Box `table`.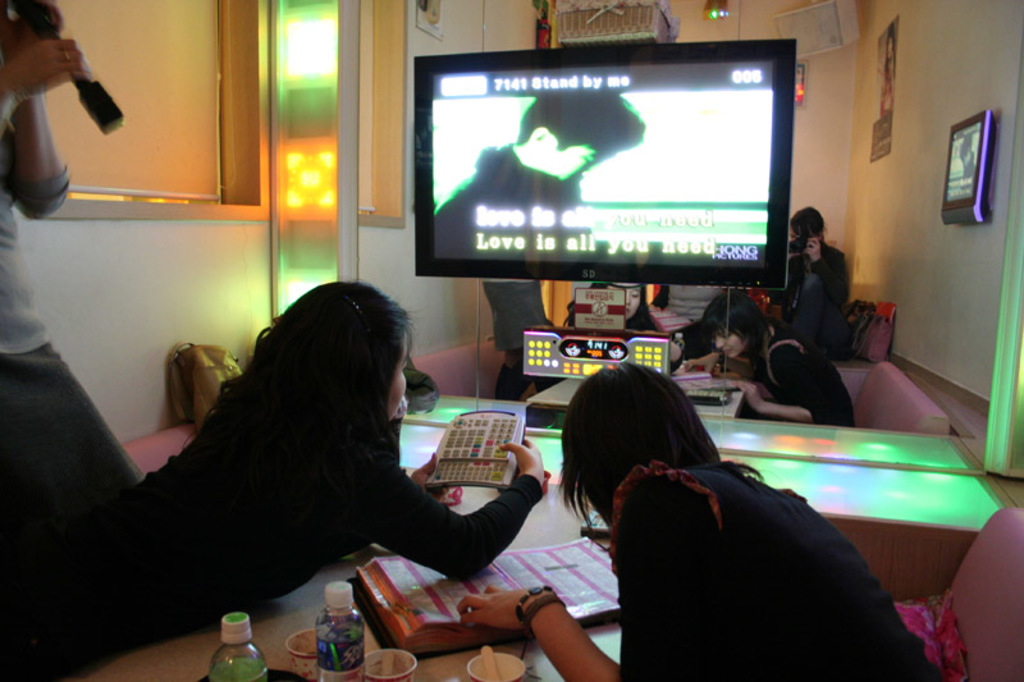
[527,369,746,422].
